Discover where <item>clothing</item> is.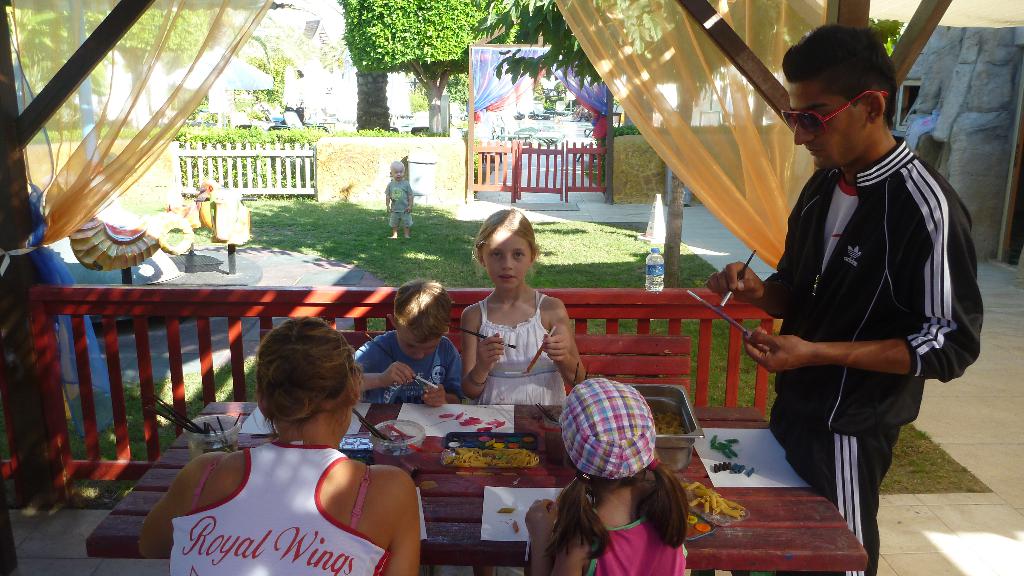
Discovered at 161:430:415:565.
